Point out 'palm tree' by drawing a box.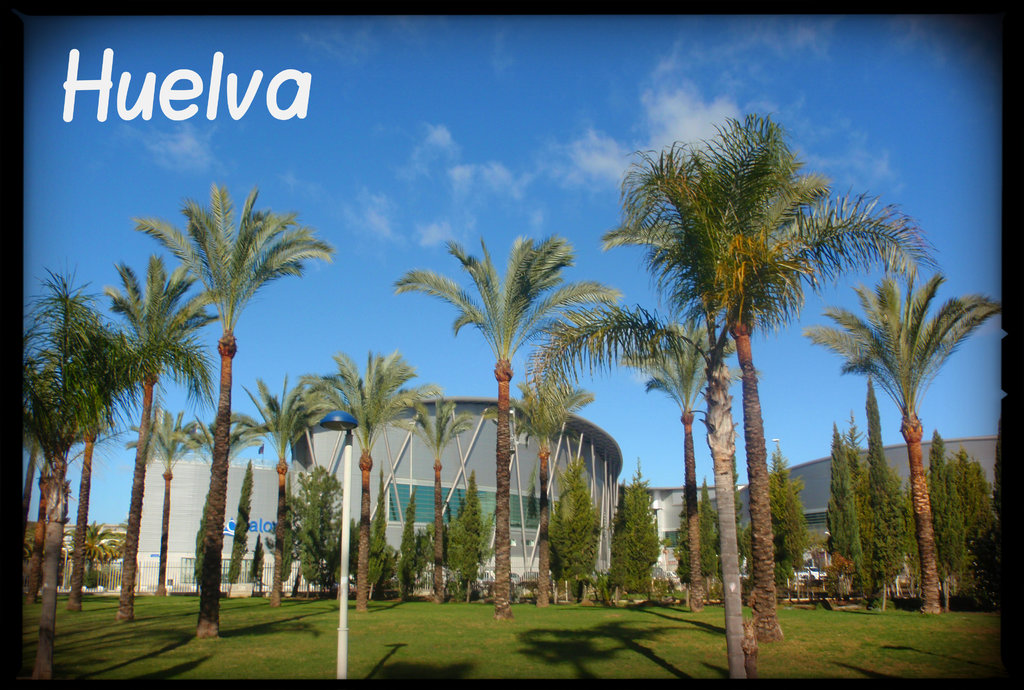
[144, 413, 204, 593].
